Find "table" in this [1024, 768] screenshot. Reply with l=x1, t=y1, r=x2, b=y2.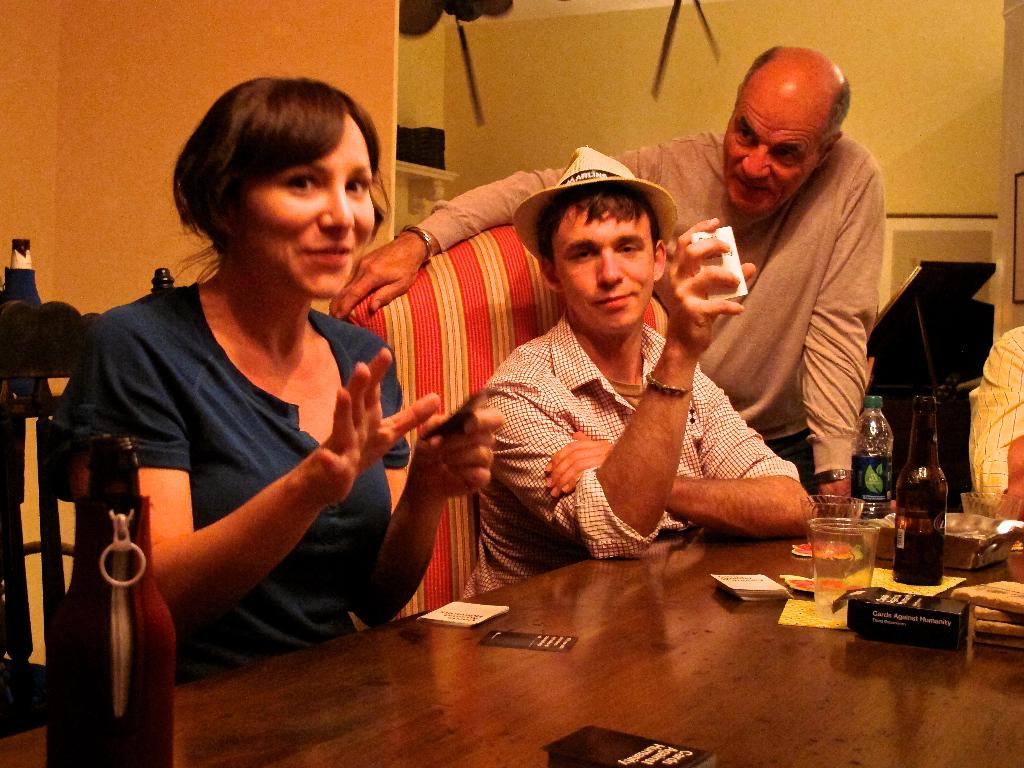
l=0, t=523, r=1023, b=767.
